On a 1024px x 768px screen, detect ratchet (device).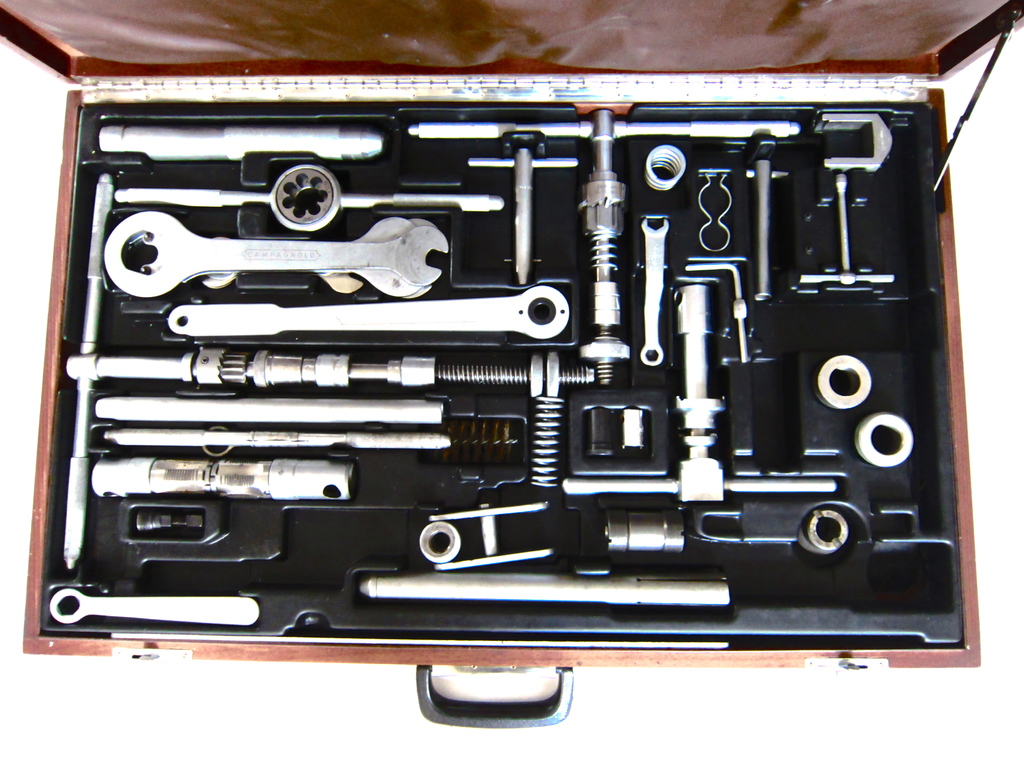
x1=358, y1=569, x2=735, y2=607.
